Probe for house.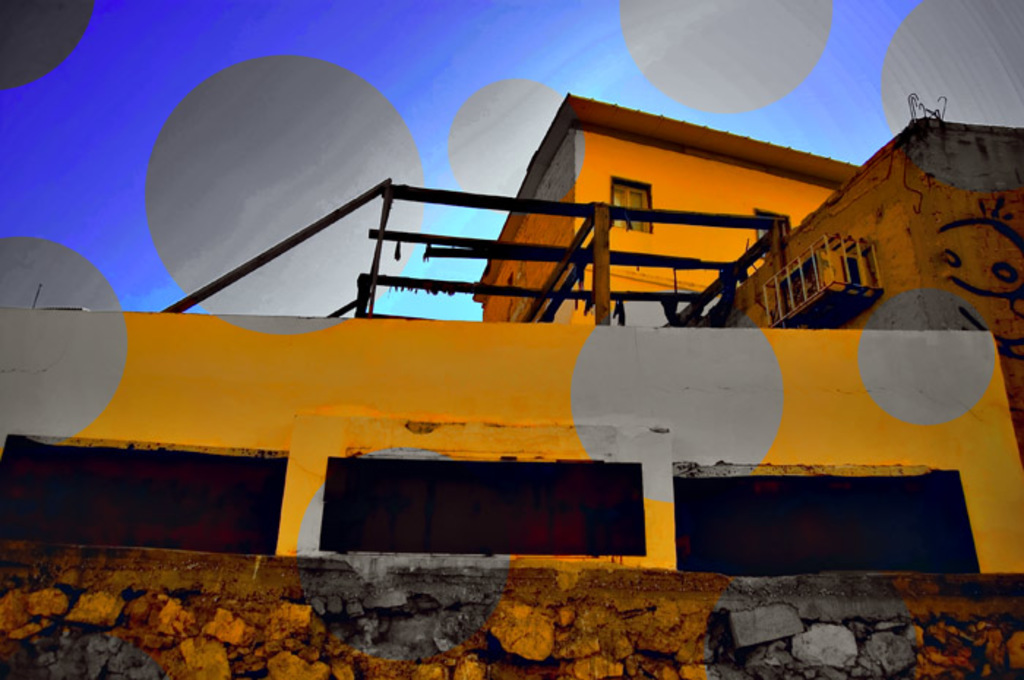
Probe result: left=0, top=91, right=1023, bottom=572.
